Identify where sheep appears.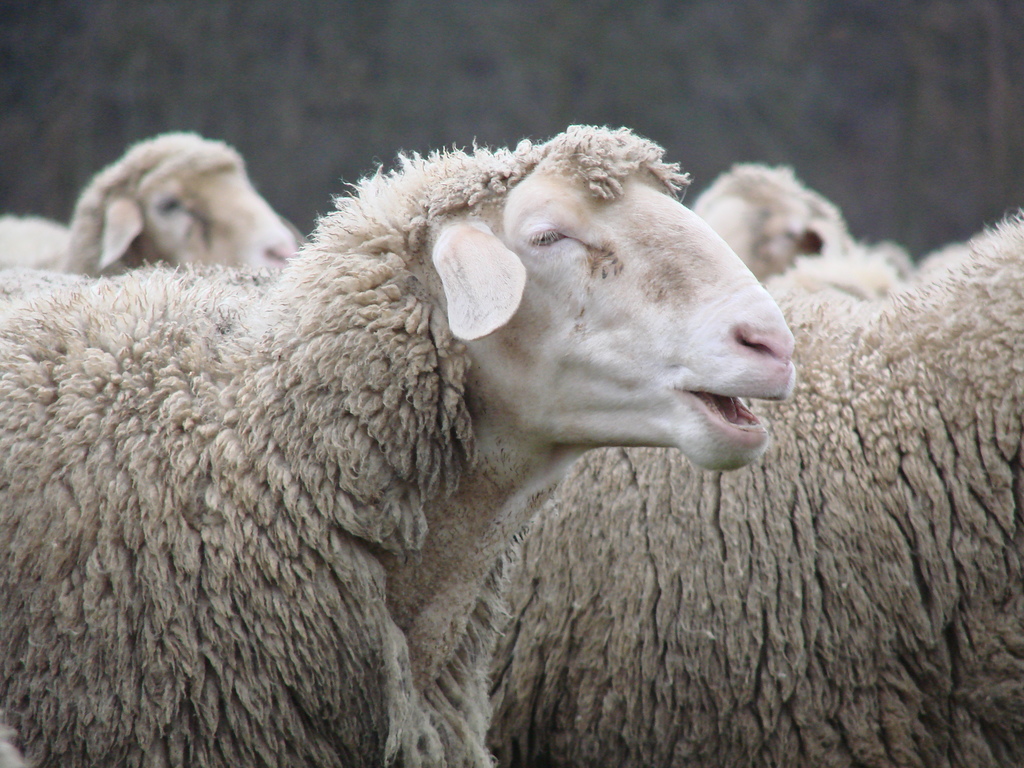
Appears at crop(0, 131, 297, 276).
